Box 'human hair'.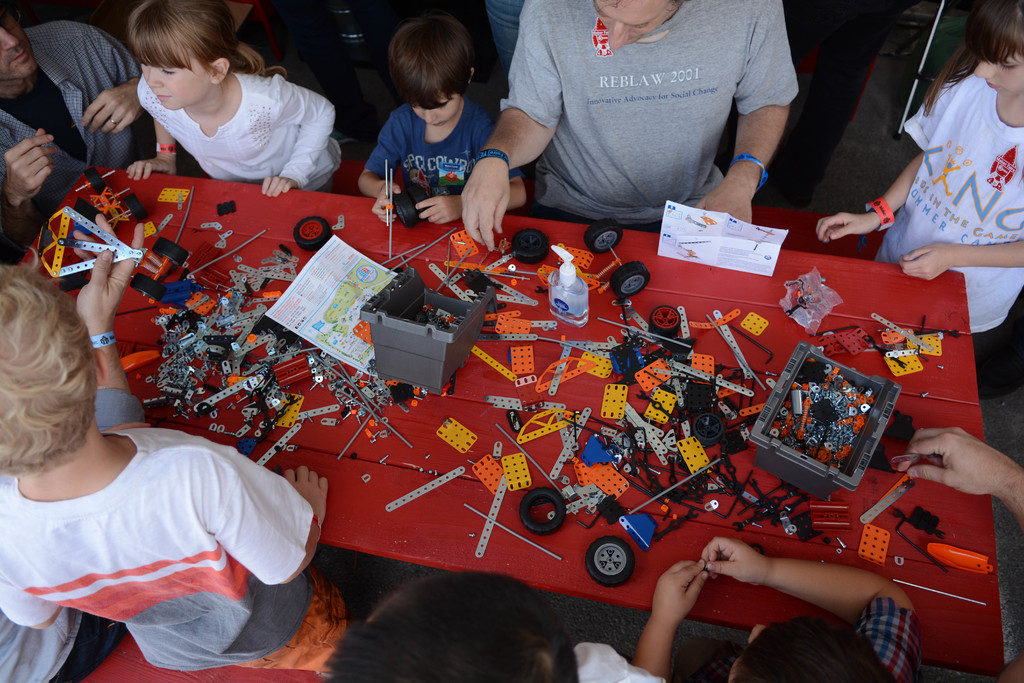
rect(3, 264, 107, 486).
